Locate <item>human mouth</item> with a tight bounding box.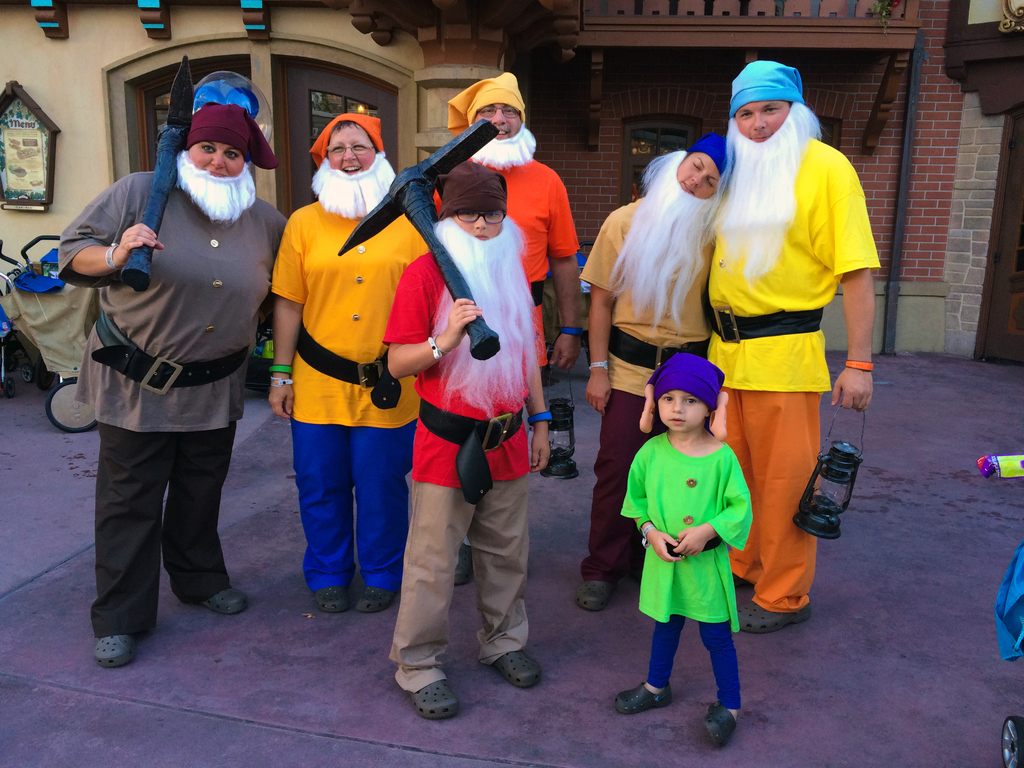
Rect(475, 232, 488, 239).
